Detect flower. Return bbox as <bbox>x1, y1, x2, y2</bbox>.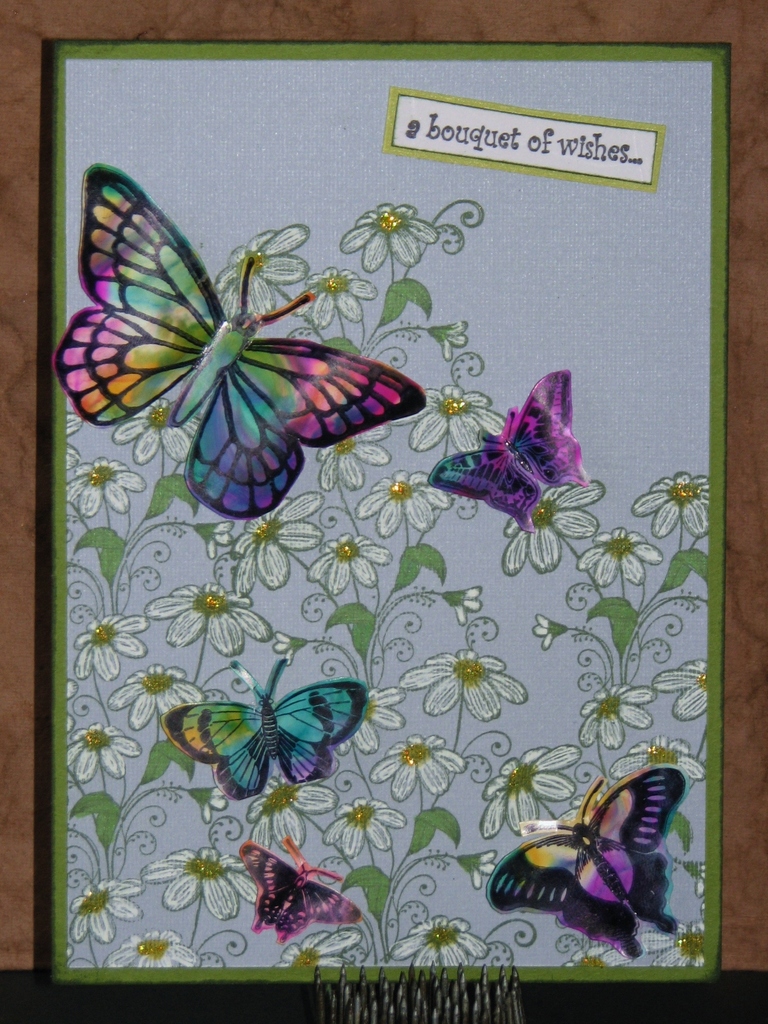
<bbox>442, 586, 484, 624</bbox>.
